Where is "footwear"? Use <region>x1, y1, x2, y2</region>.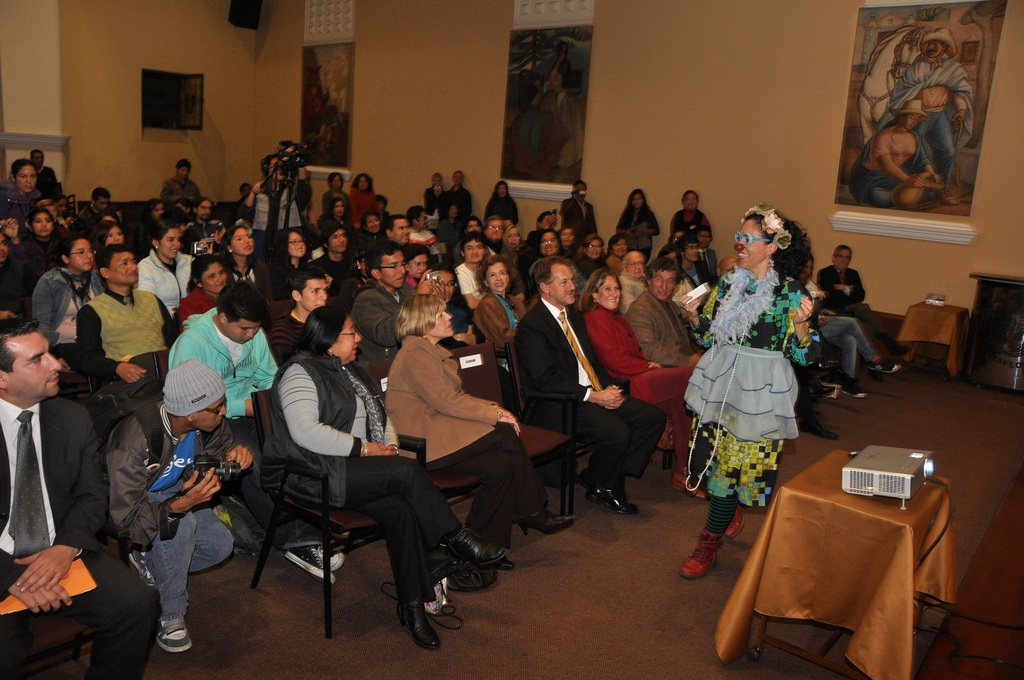
<region>448, 528, 509, 563</region>.
